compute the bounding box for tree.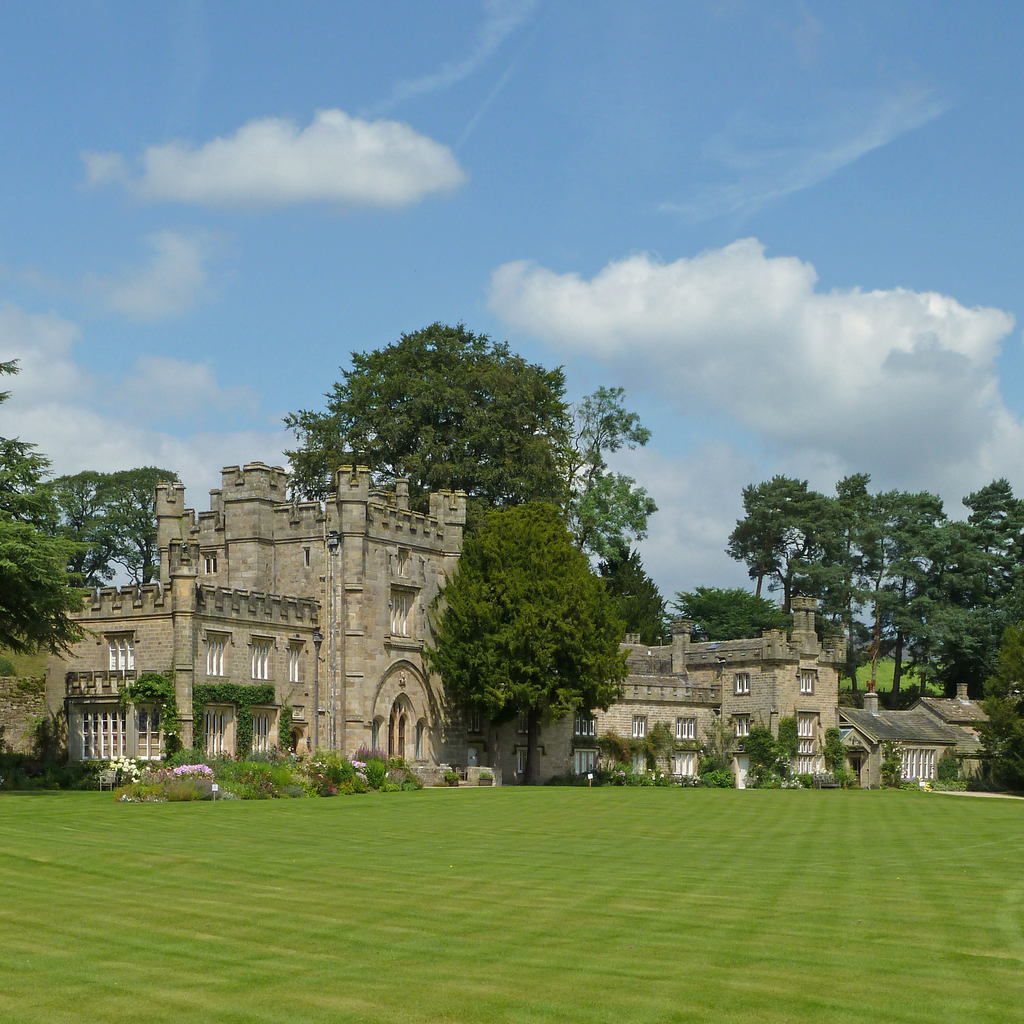
<bbox>427, 503, 609, 790</bbox>.
